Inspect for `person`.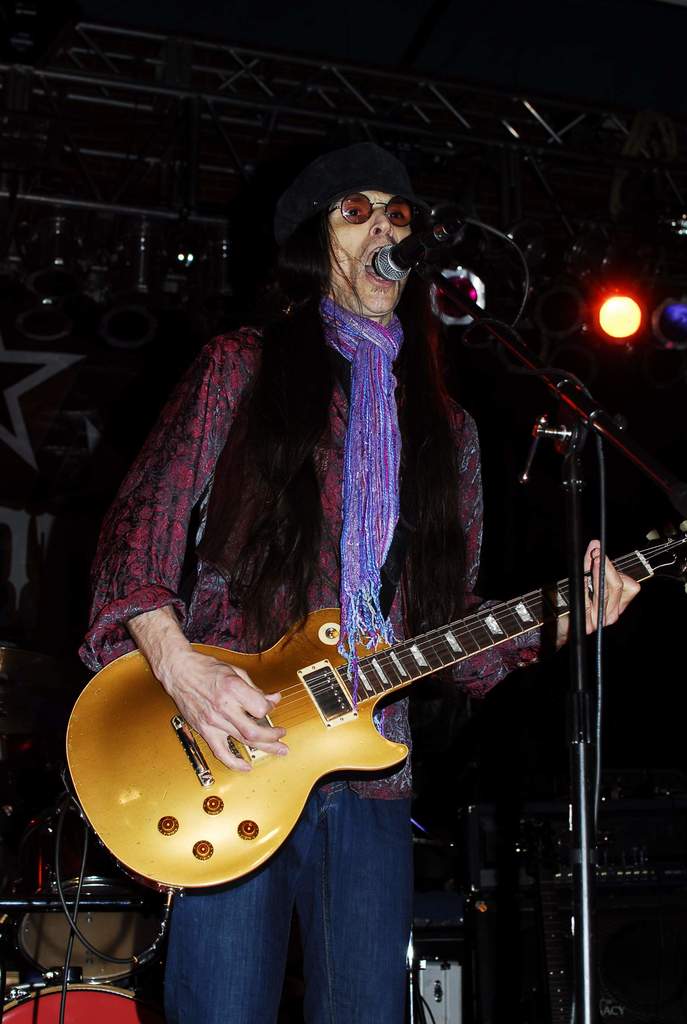
Inspection: region(77, 136, 644, 1023).
